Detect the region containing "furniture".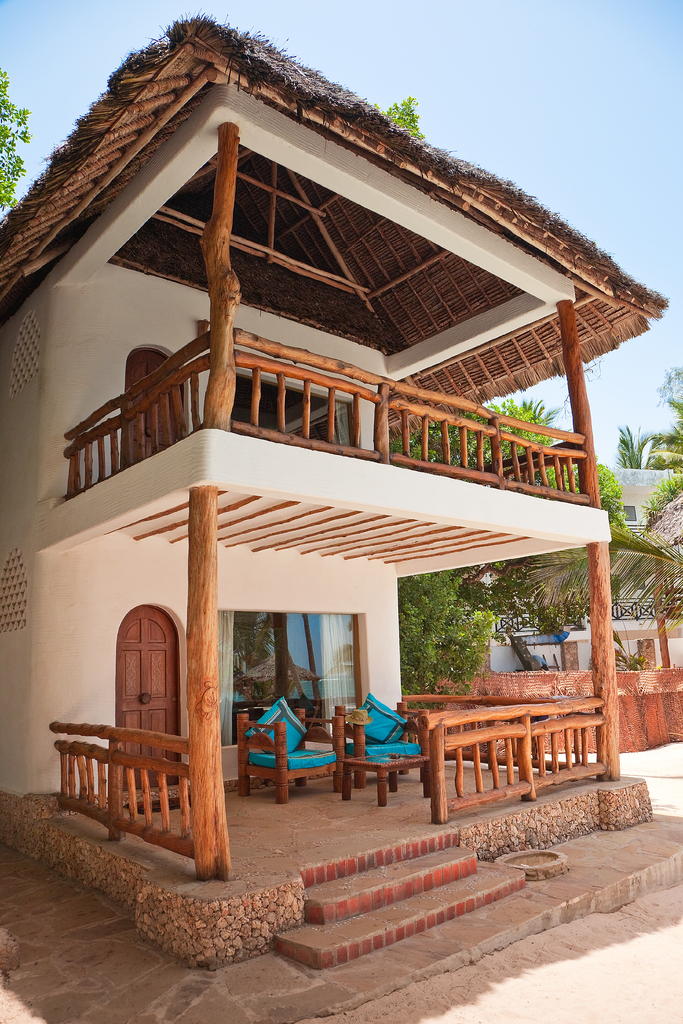
<region>347, 705, 435, 808</region>.
